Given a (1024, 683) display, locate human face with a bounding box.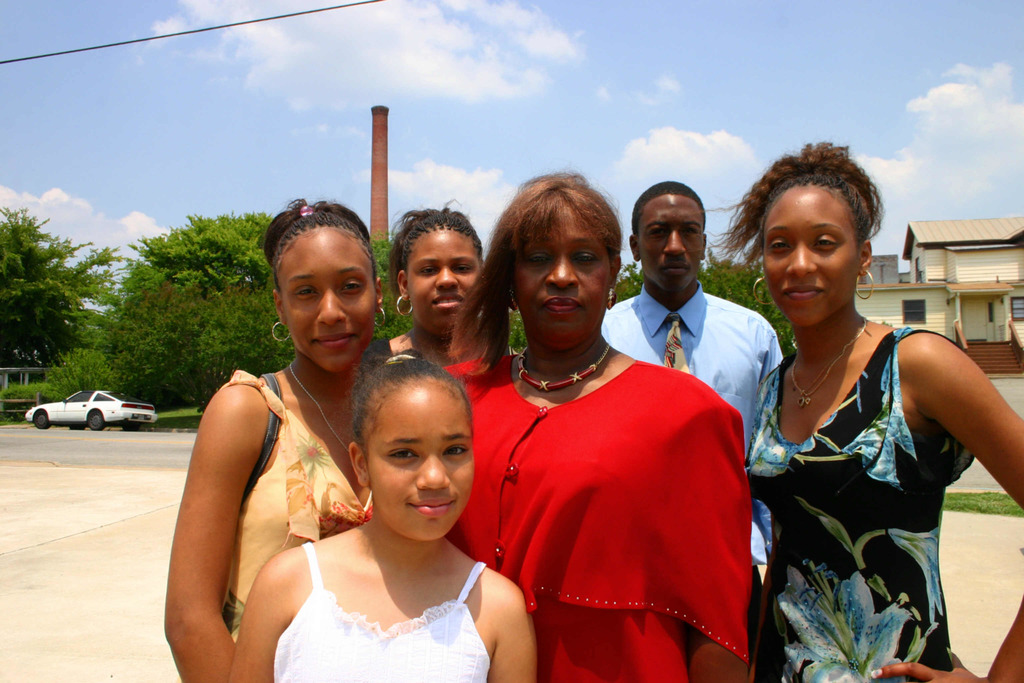
Located: region(282, 229, 376, 372).
